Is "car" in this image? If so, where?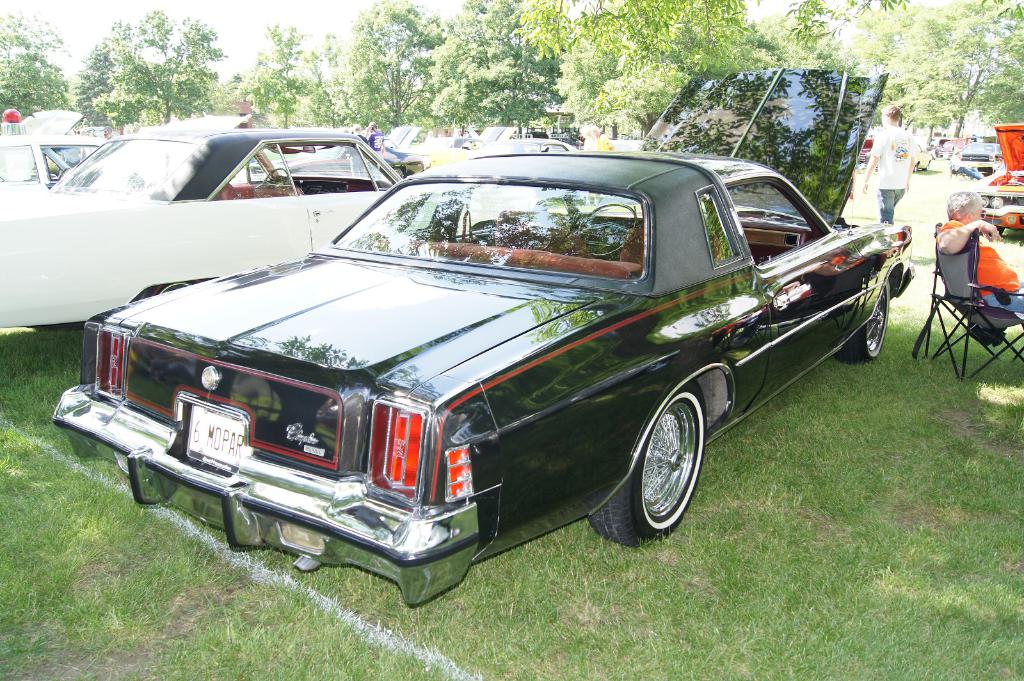
Yes, at 949/134/1000/174.
